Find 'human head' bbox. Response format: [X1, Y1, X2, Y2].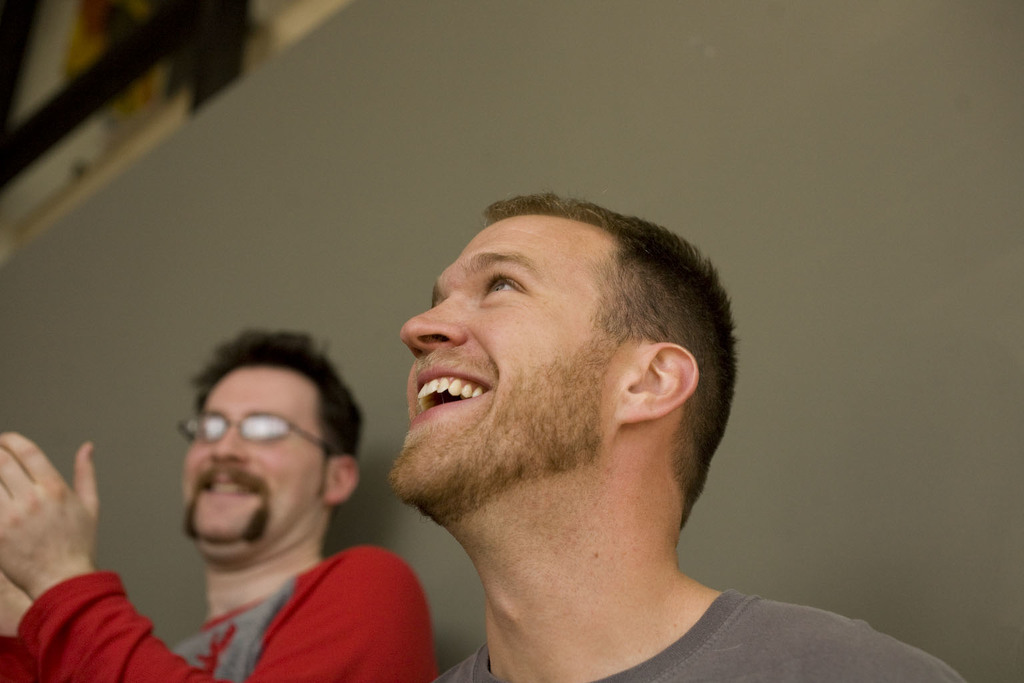
[185, 325, 363, 536].
